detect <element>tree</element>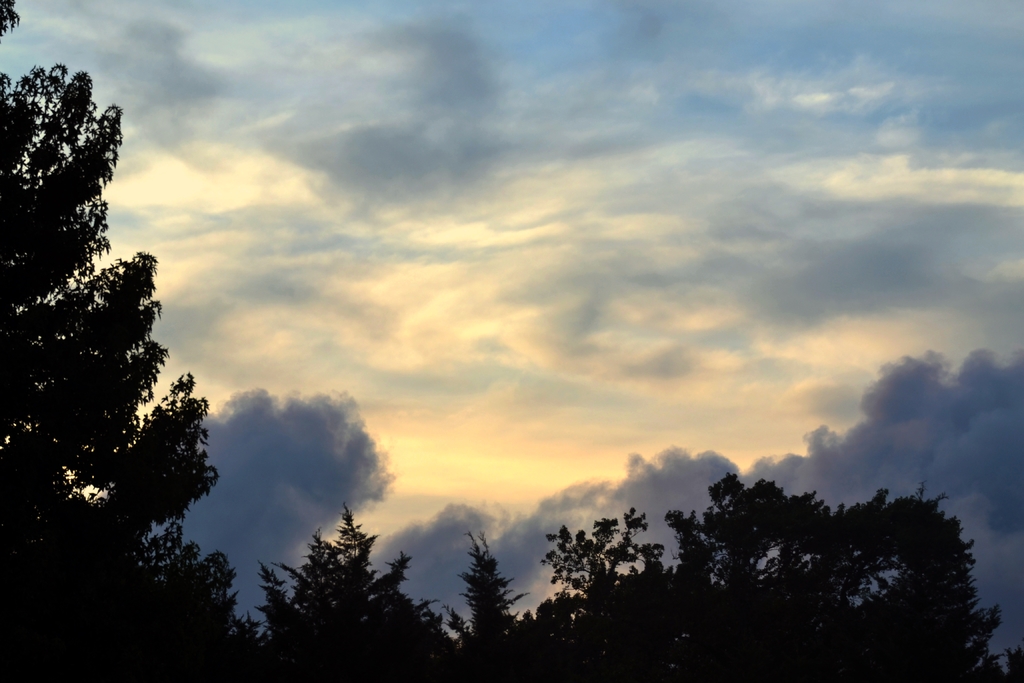
bbox=(246, 498, 458, 682)
